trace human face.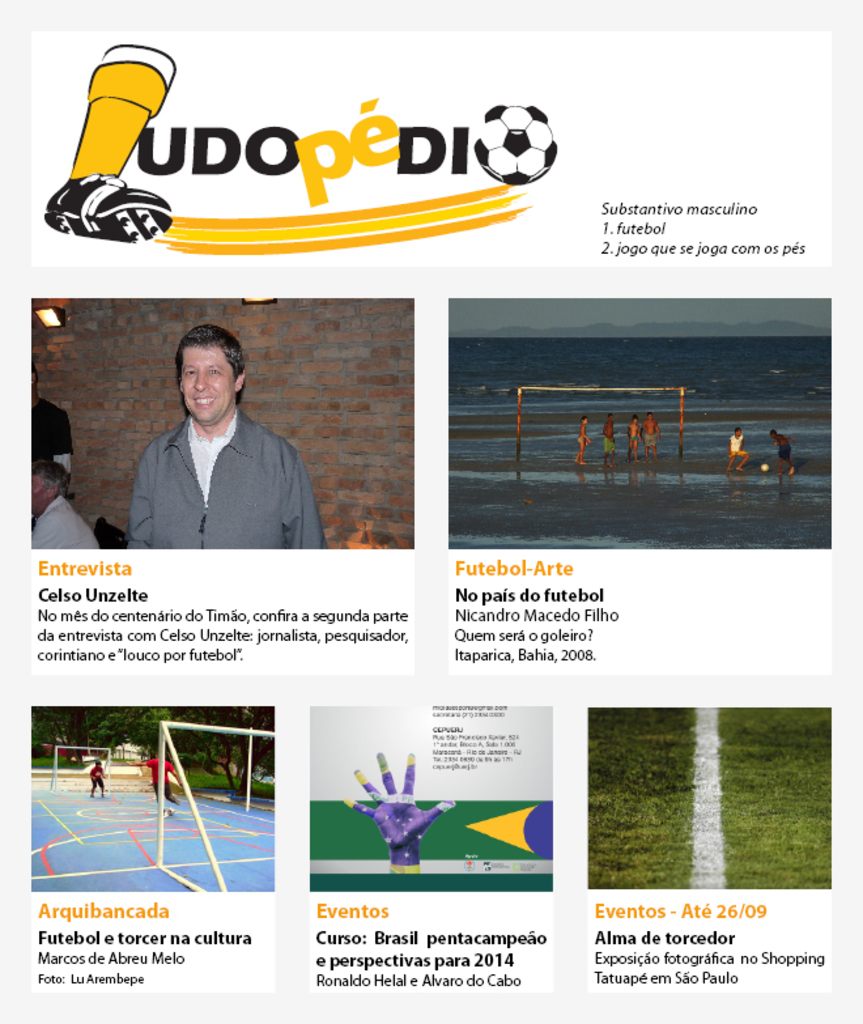
Traced to bbox(182, 344, 238, 422).
